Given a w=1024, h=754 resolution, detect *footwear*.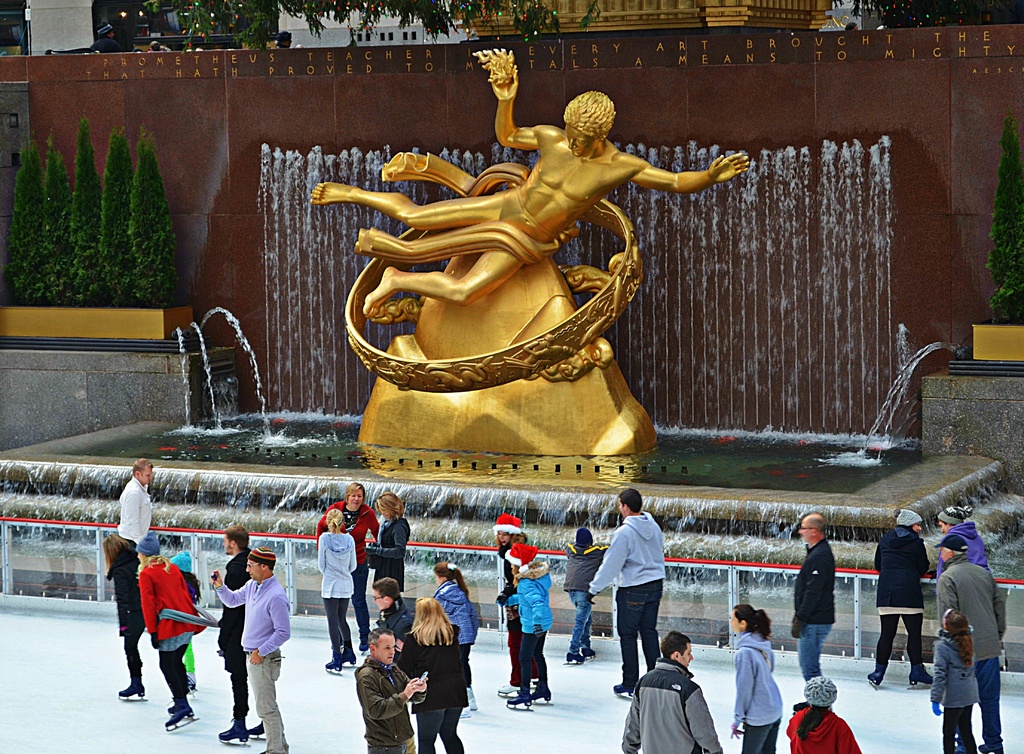
{"x1": 497, "y1": 683, "x2": 518, "y2": 694}.
